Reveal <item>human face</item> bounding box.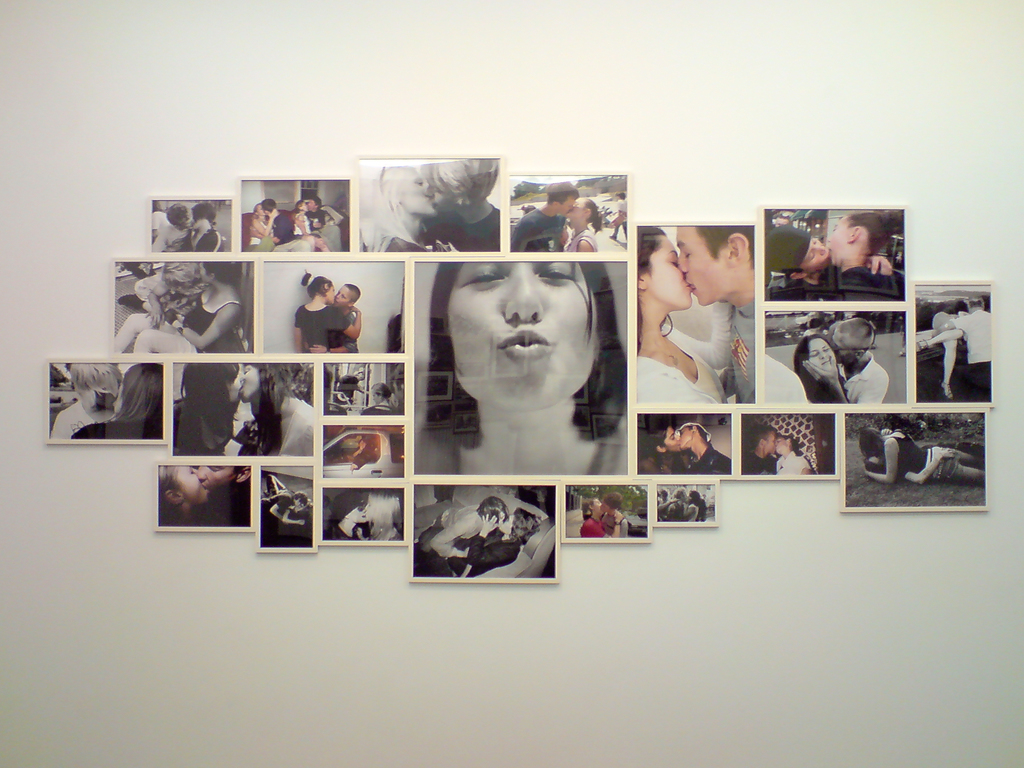
Revealed: [834,340,855,364].
